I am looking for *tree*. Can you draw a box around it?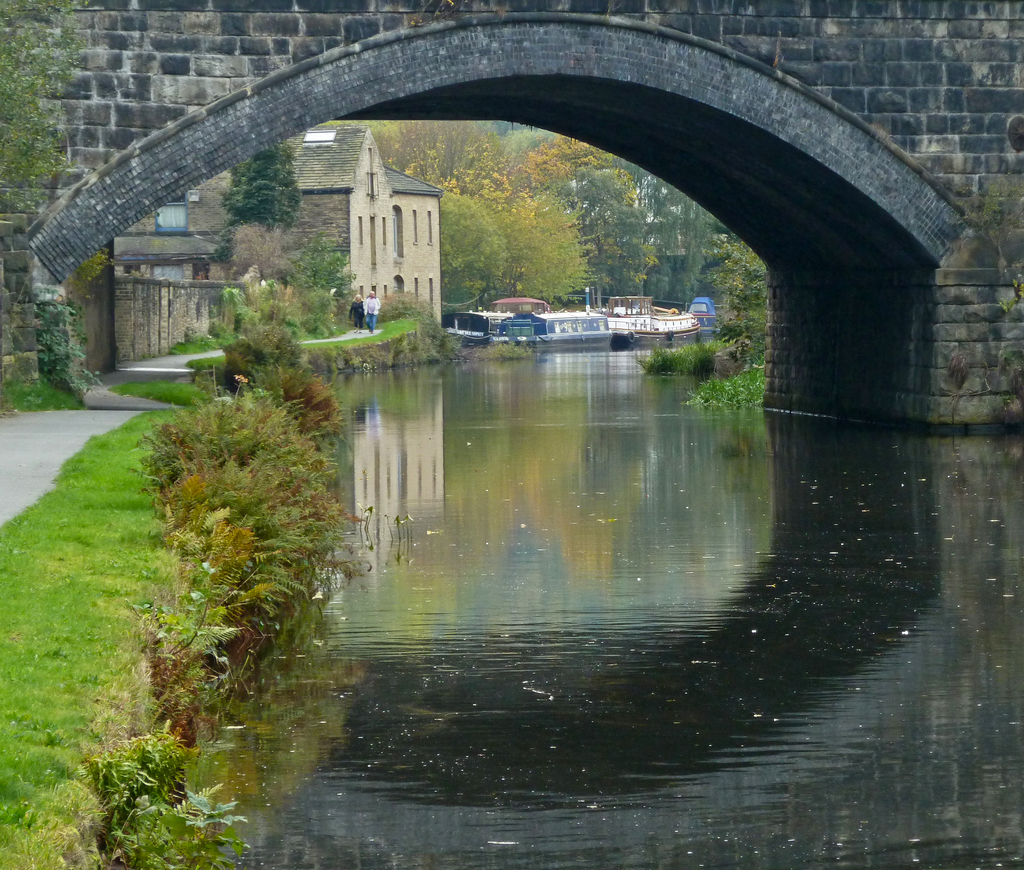
Sure, the bounding box is box(230, 222, 292, 296).
